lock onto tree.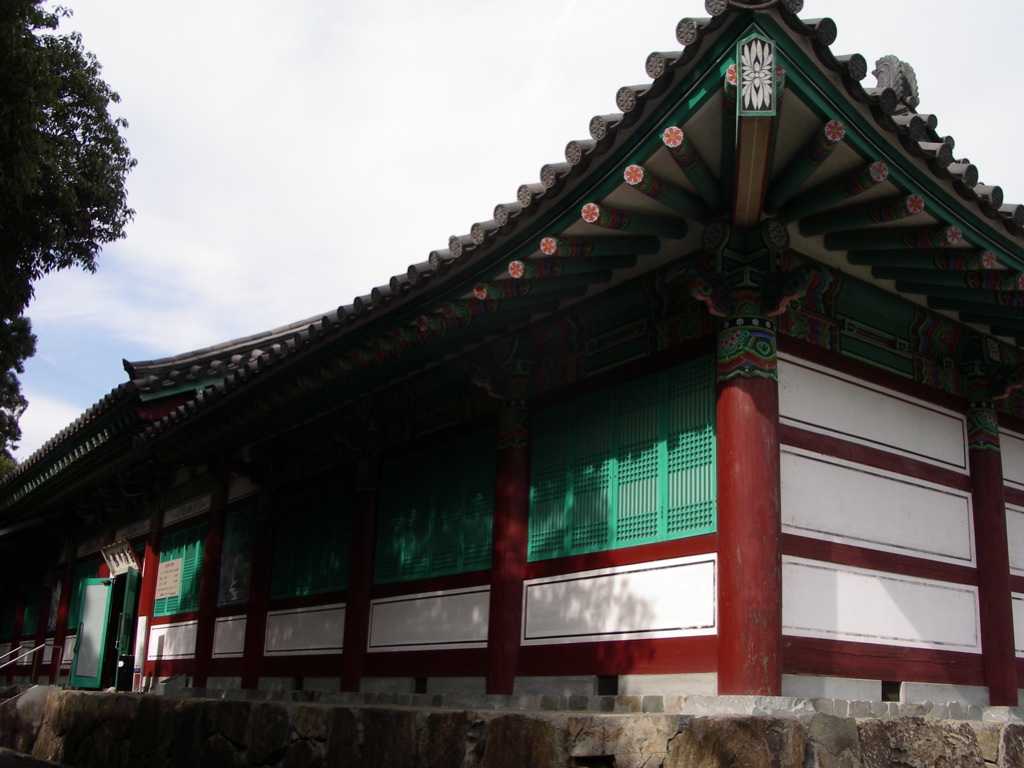
Locked: 0:0:140:476.
